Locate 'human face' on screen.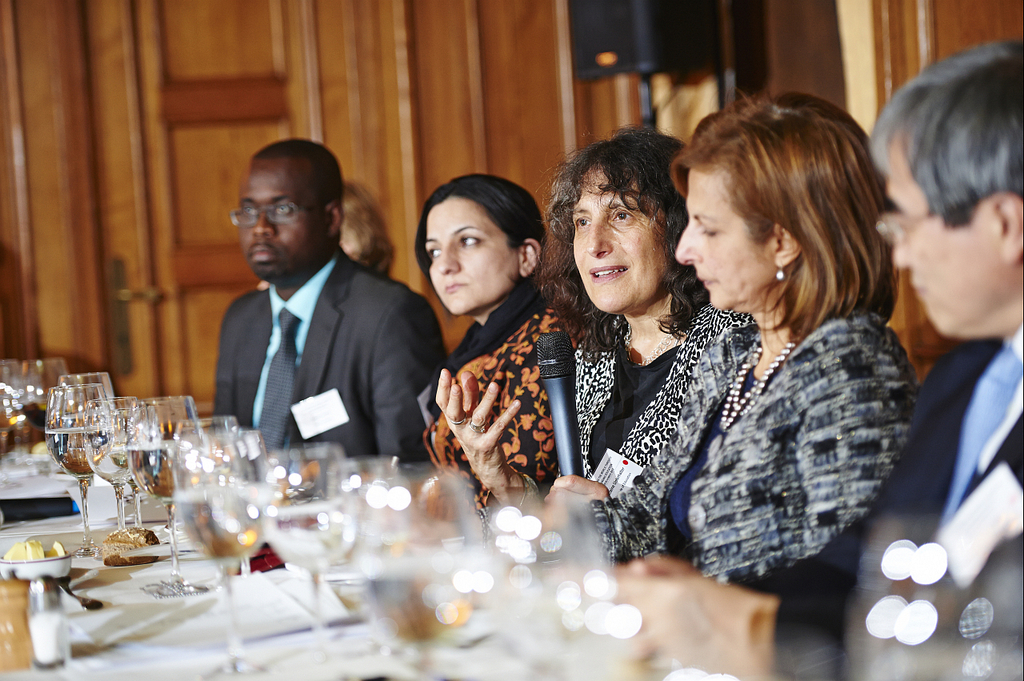
On screen at l=235, t=154, r=324, b=284.
